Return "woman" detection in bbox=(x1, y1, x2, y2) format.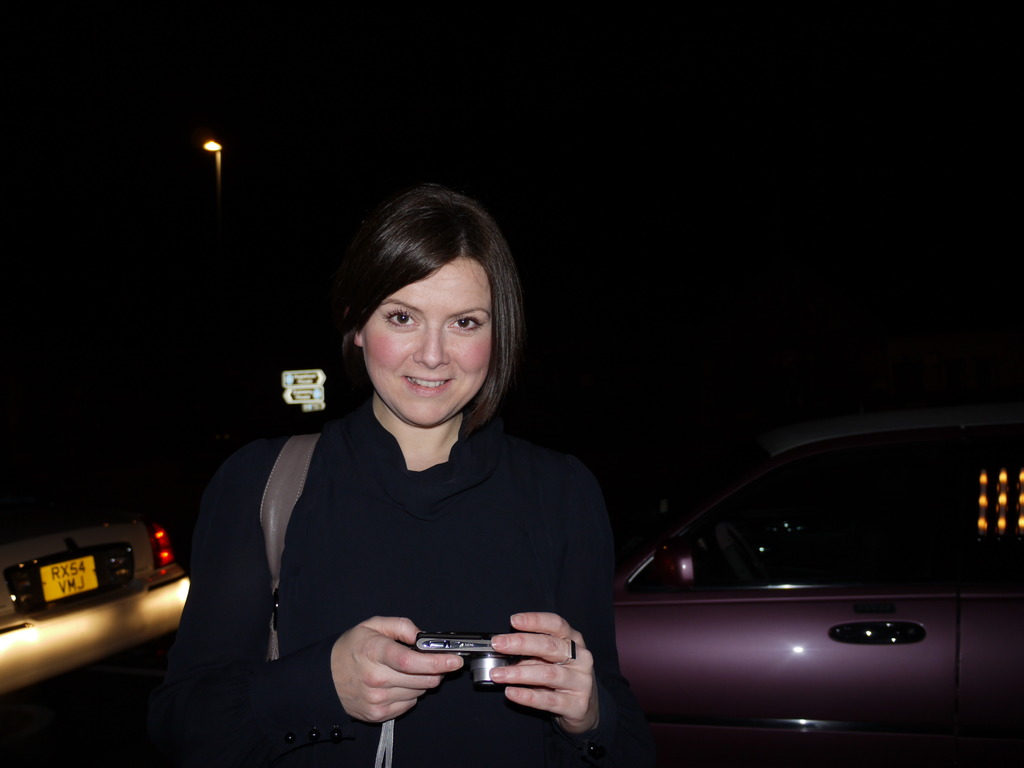
bbox=(173, 187, 633, 764).
